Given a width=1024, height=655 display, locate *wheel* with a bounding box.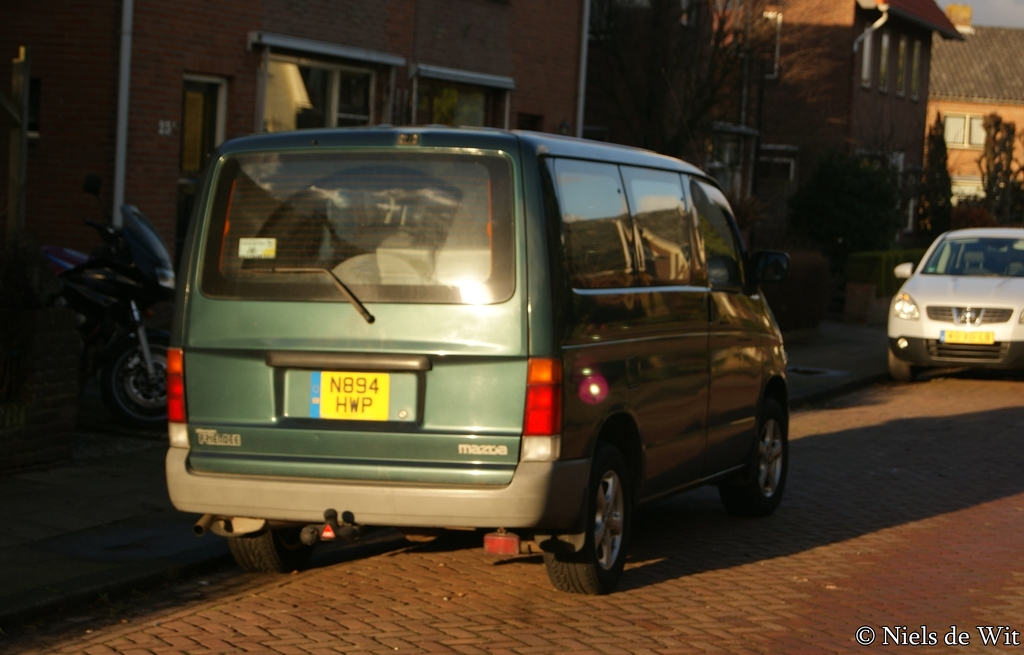
Located: [left=723, top=394, right=794, bottom=514].
